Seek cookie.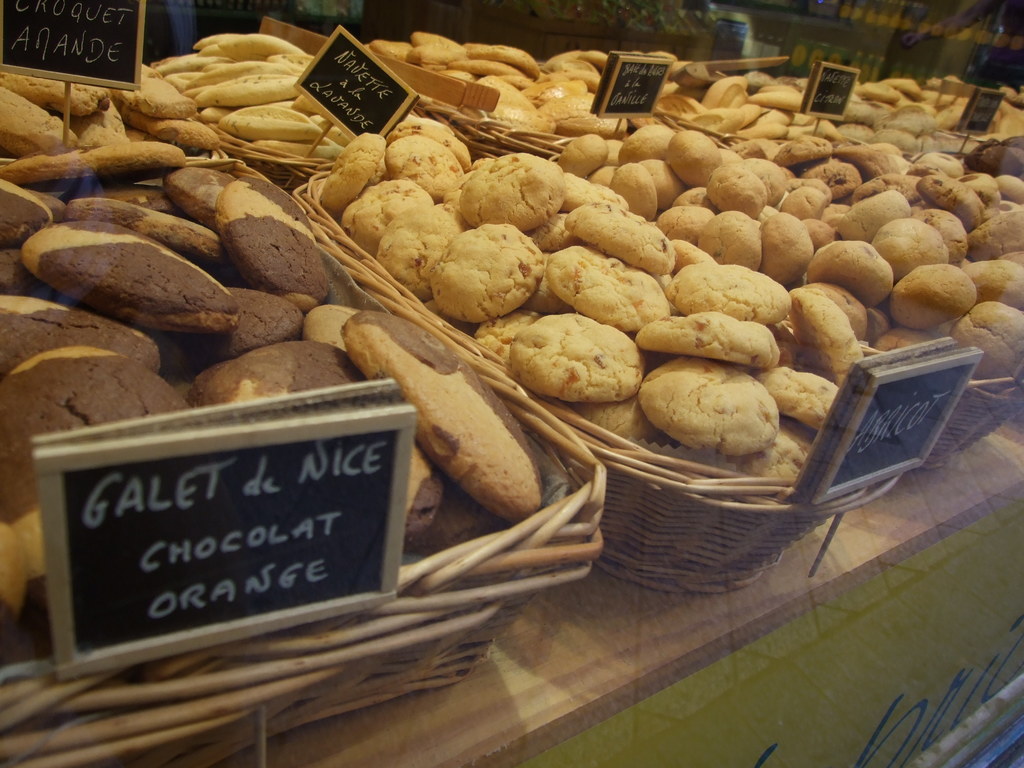
{"x1": 568, "y1": 206, "x2": 680, "y2": 271}.
